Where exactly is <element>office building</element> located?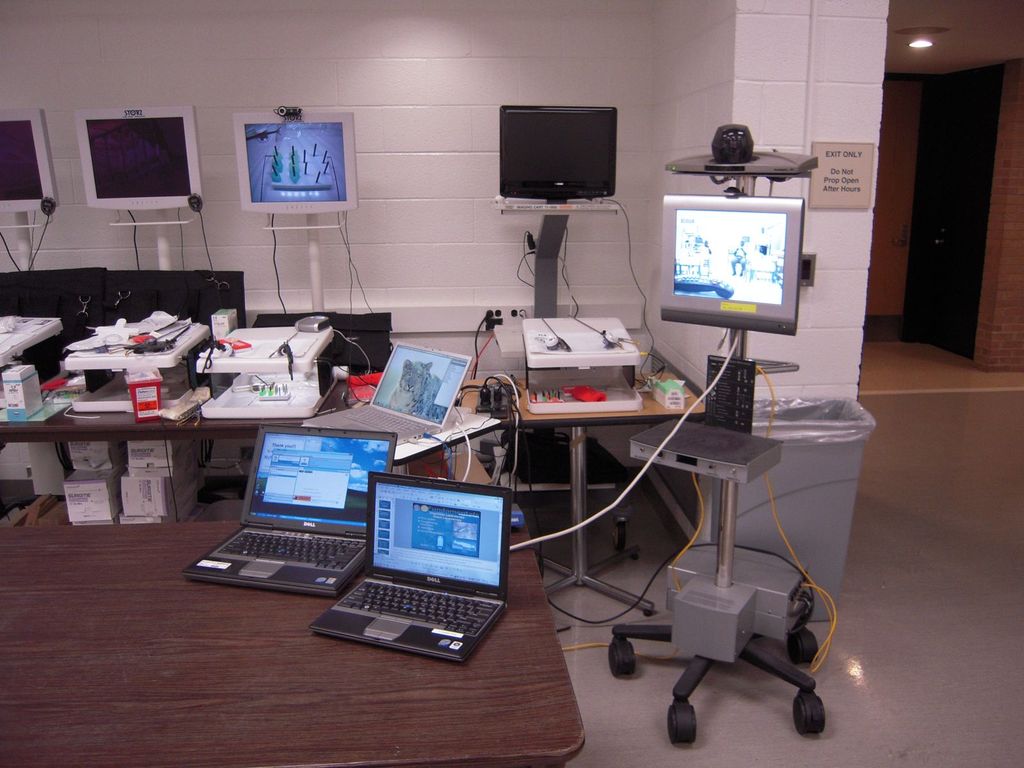
Its bounding box is x1=13 y1=10 x2=1005 y2=720.
